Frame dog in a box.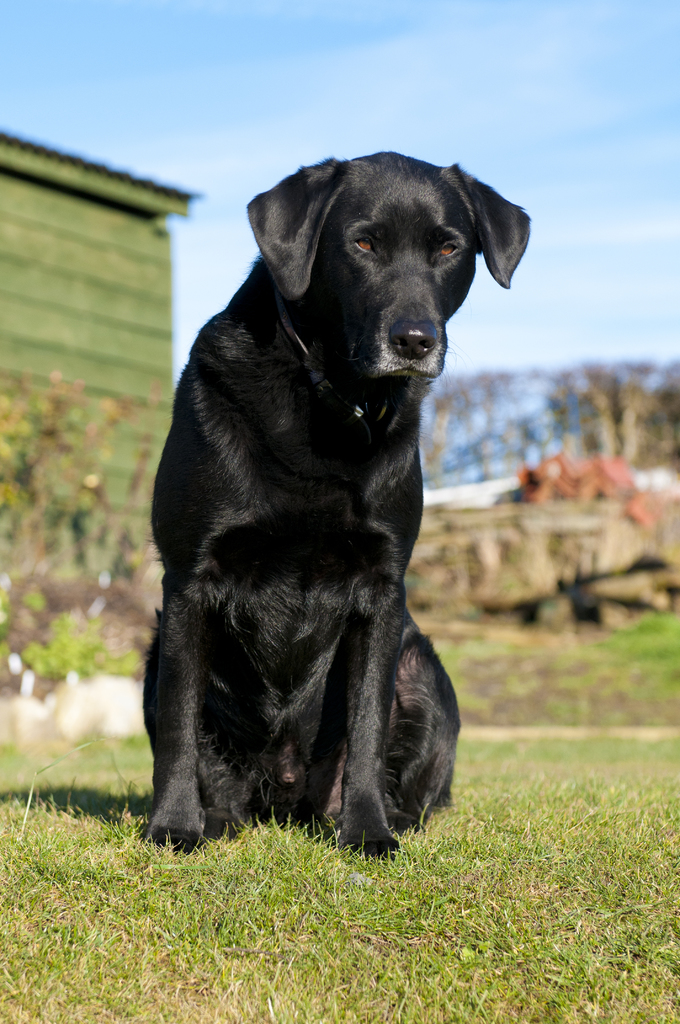
[left=140, top=153, right=533, bottom=861].
